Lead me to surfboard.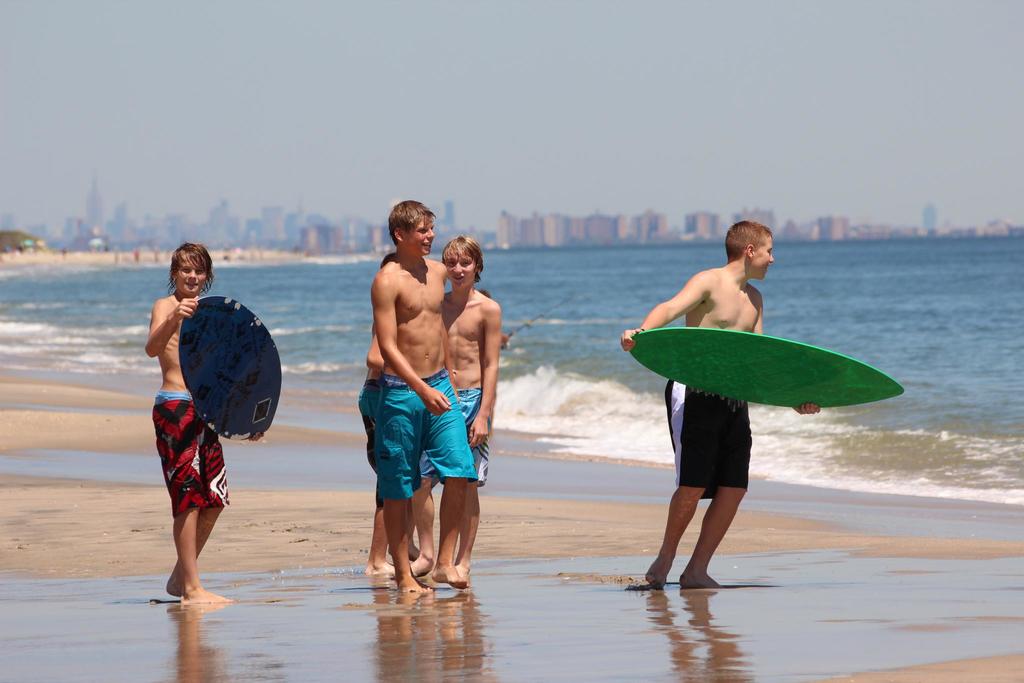
Lead to bbox=[181, 295, 281, 441].
